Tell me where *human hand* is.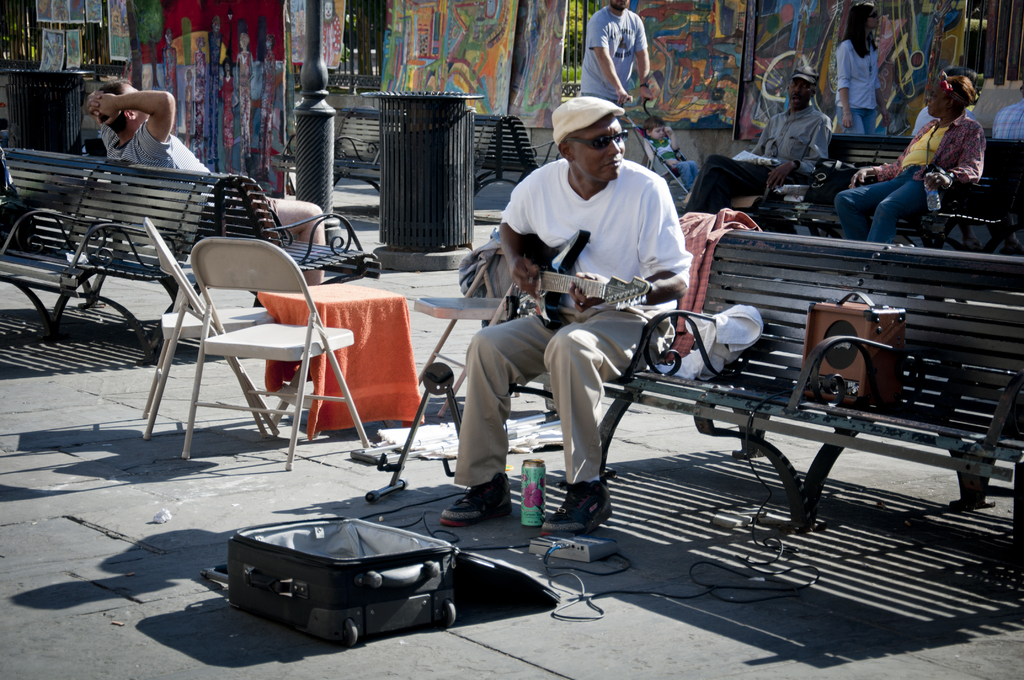
*human hand* is at bbox=(881, 113, 892, 129).
